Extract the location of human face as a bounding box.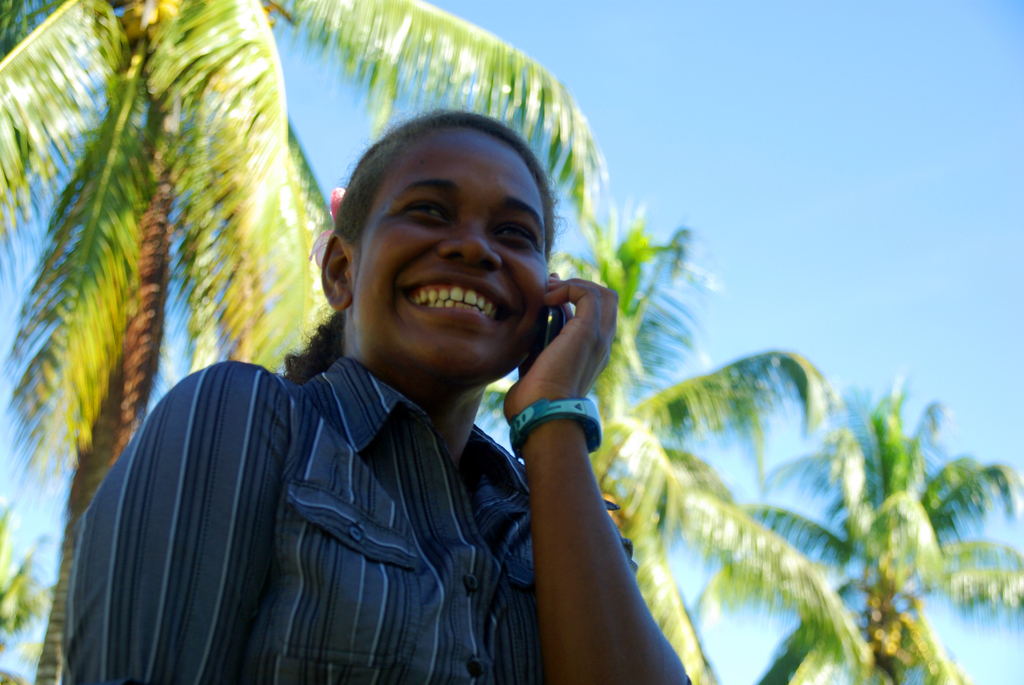
left=358, top=136, right=551, bottom=384.
